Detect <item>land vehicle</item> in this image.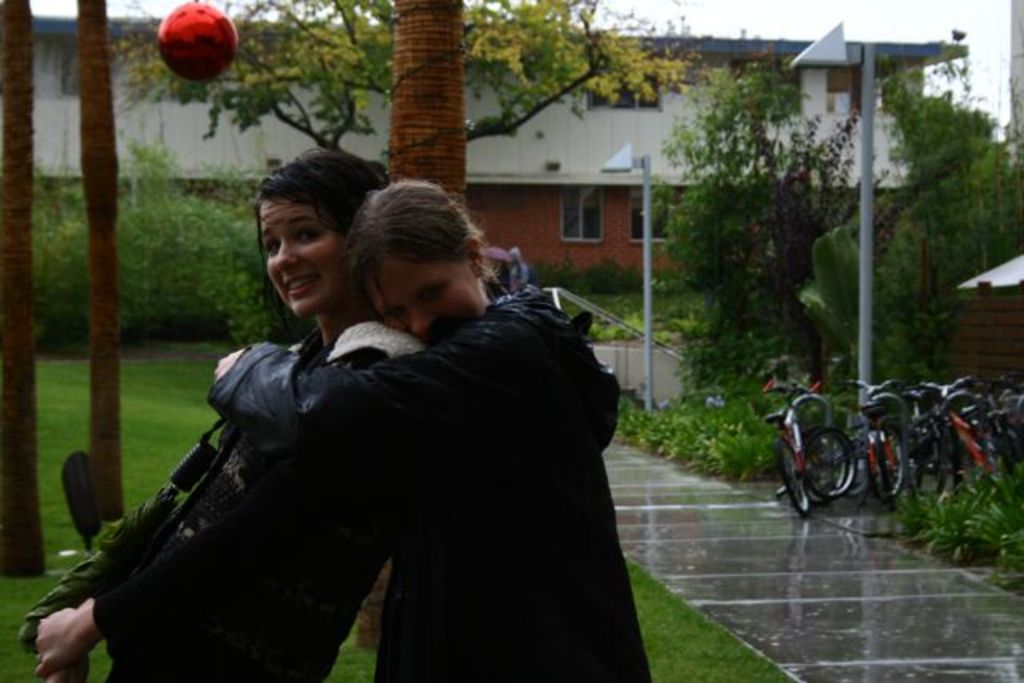
Detection: <region>760, 371, 858, 518</region>.
